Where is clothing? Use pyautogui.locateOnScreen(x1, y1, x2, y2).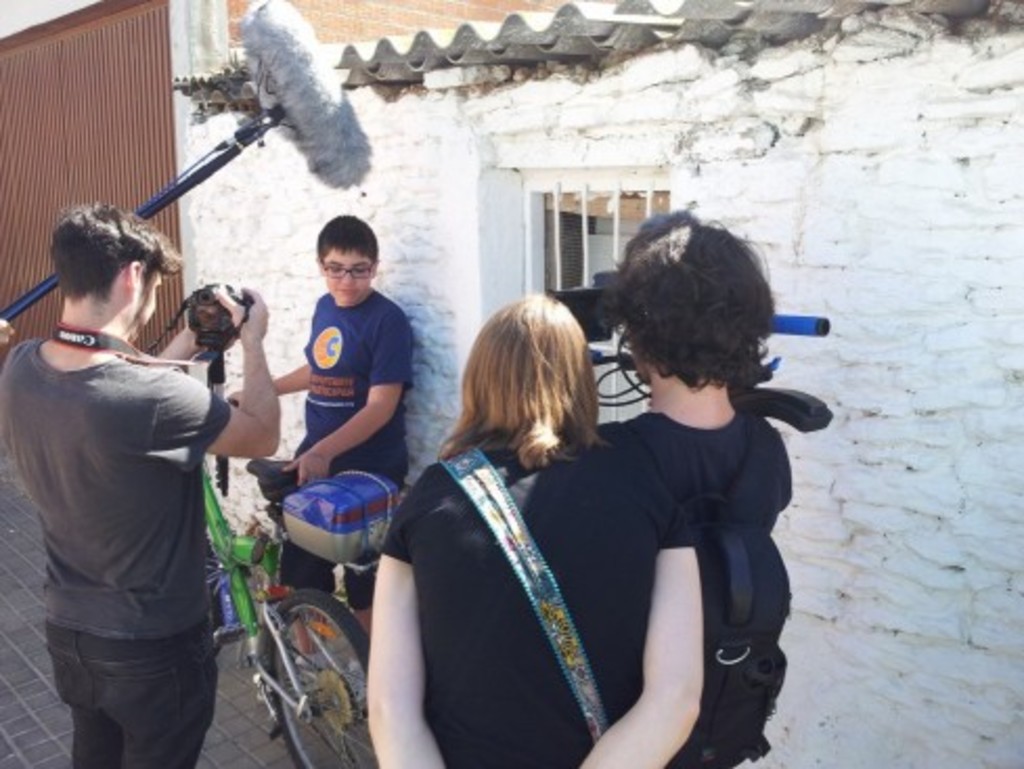
pyautogui.locateOnScreen(0, 329, 232, 767).
